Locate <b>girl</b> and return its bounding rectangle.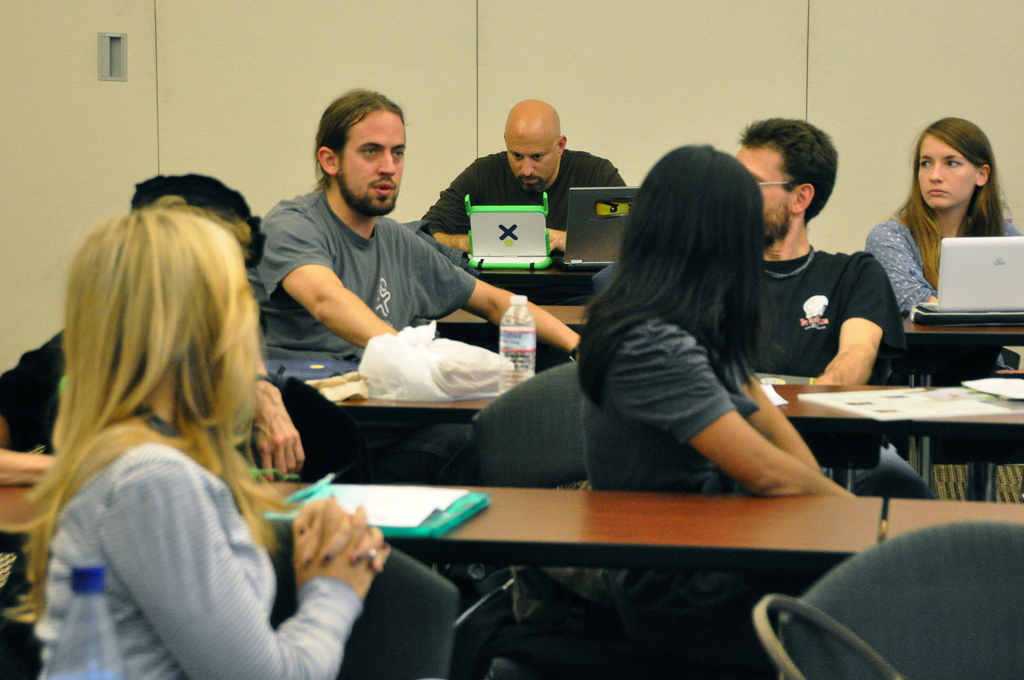
(861, 115, 1023, 310).
